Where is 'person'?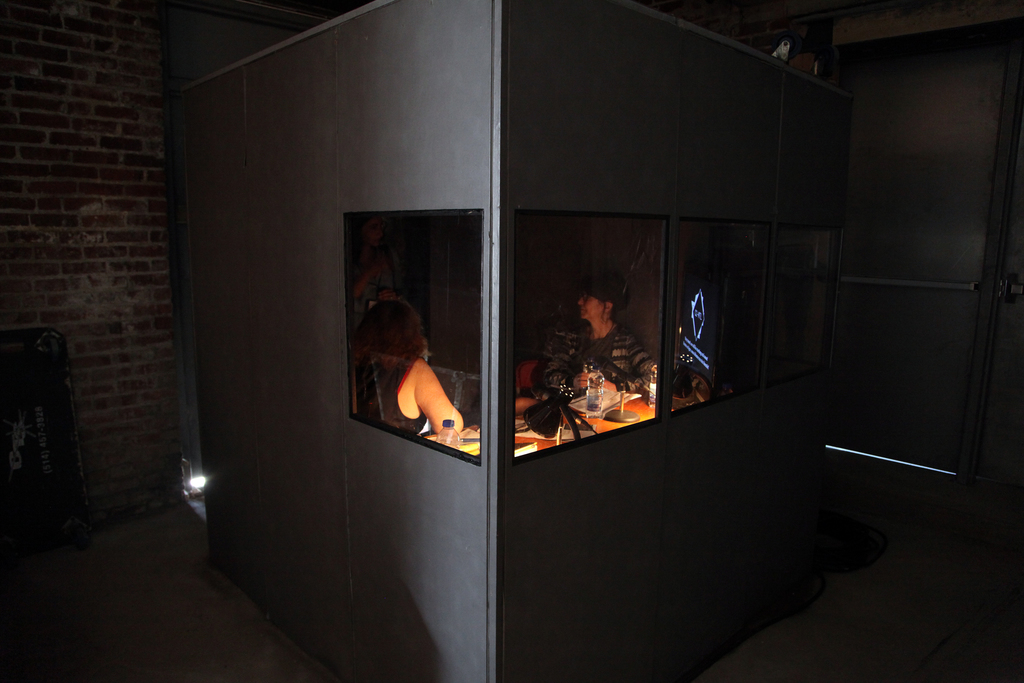
(350, 300, 461, 435).
